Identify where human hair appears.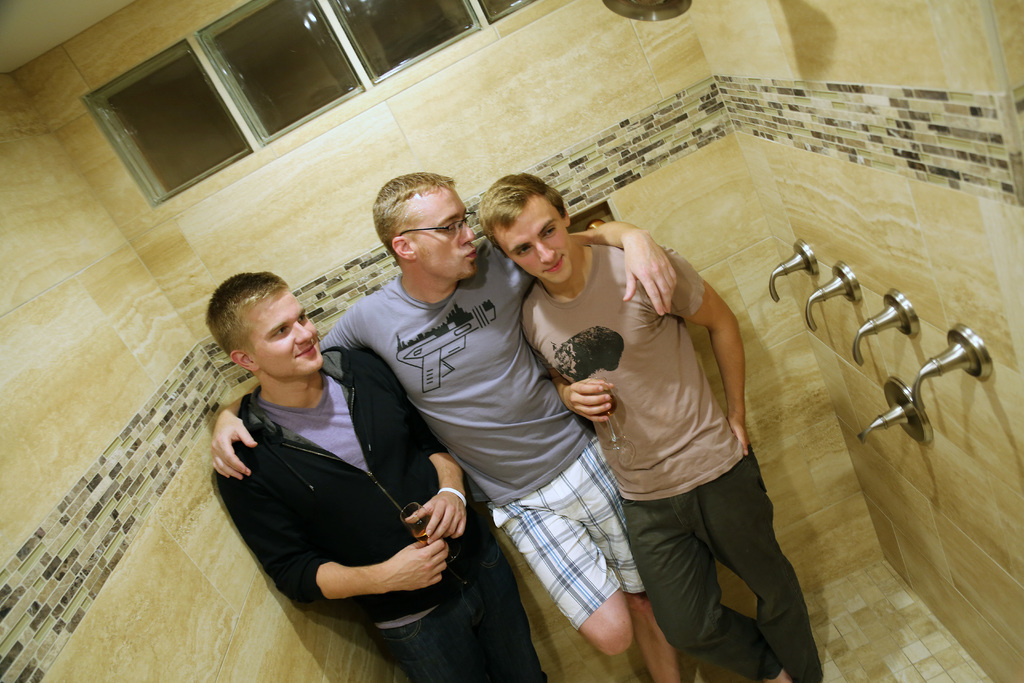
Appears at (x1=205, y1=274, x2=287, y2=365).
